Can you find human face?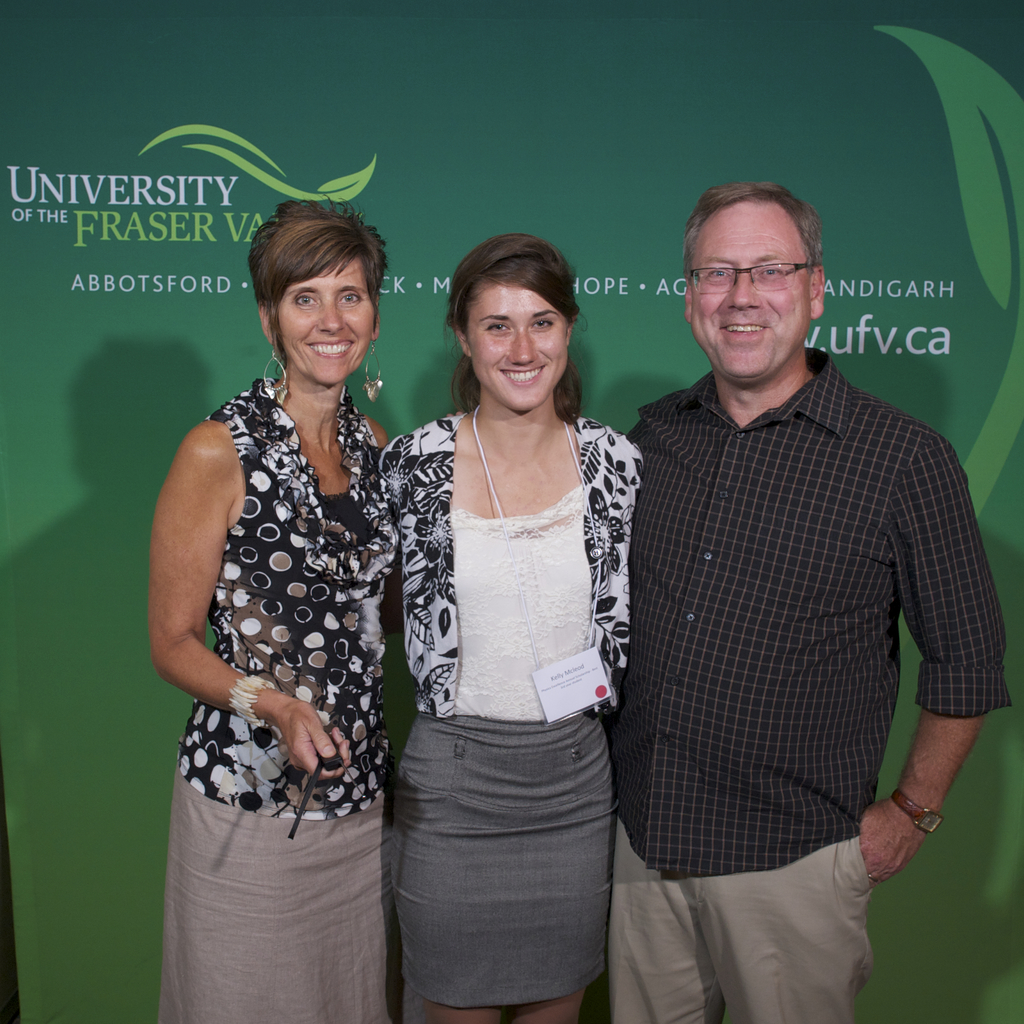
Yes, bounding box: box(281, 260, 376, 381).
